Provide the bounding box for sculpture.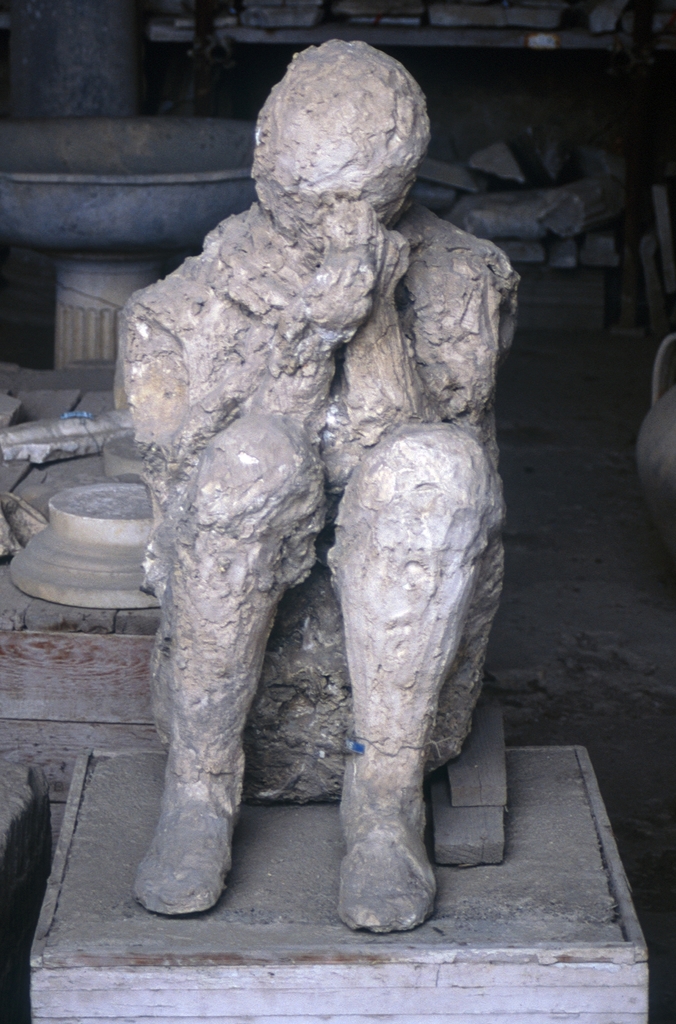
left=74, top=59, right=540, bottom=926.
